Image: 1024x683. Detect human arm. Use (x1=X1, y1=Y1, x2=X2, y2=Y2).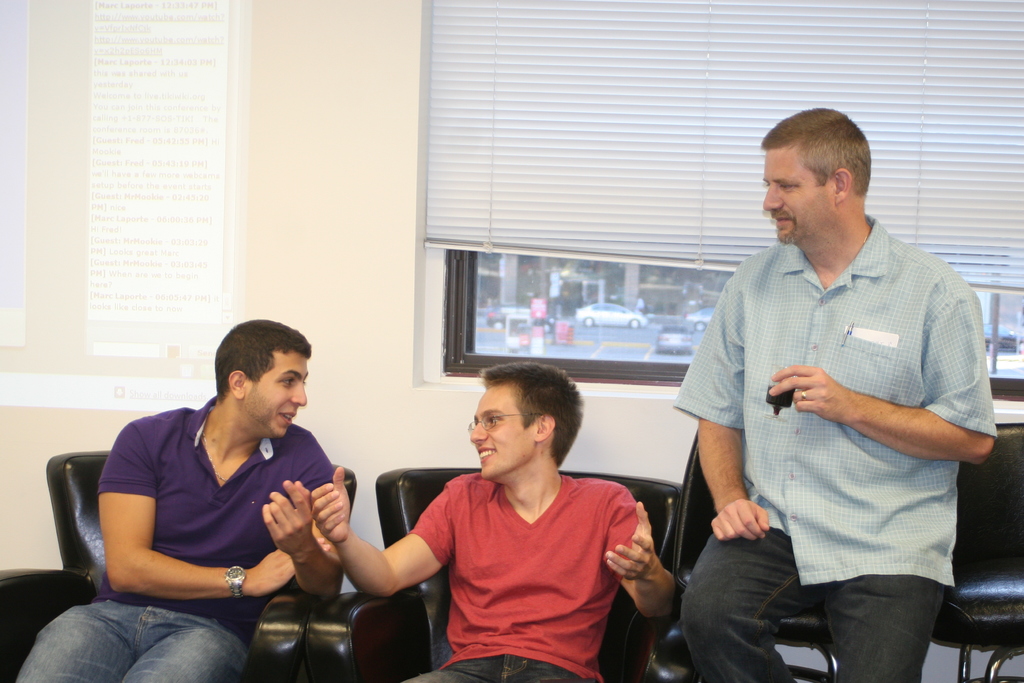
(x1=602, y1=479, x2=676, y2=623).
